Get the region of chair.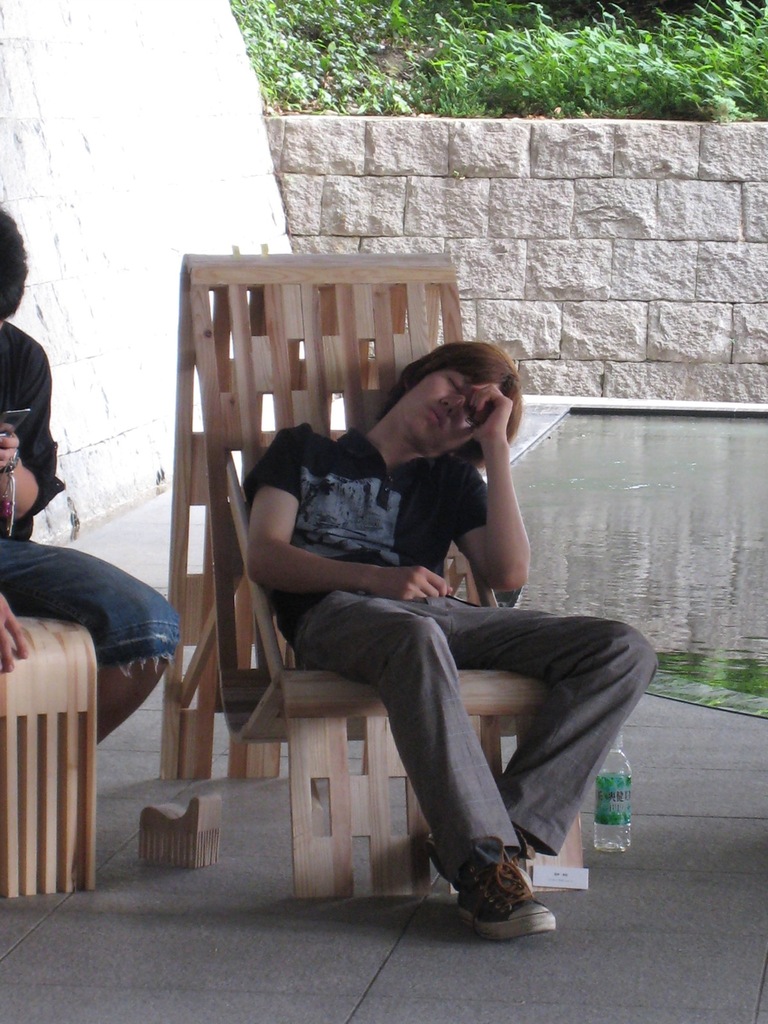
x1=0 y1=615 x2=100 y2=900.
